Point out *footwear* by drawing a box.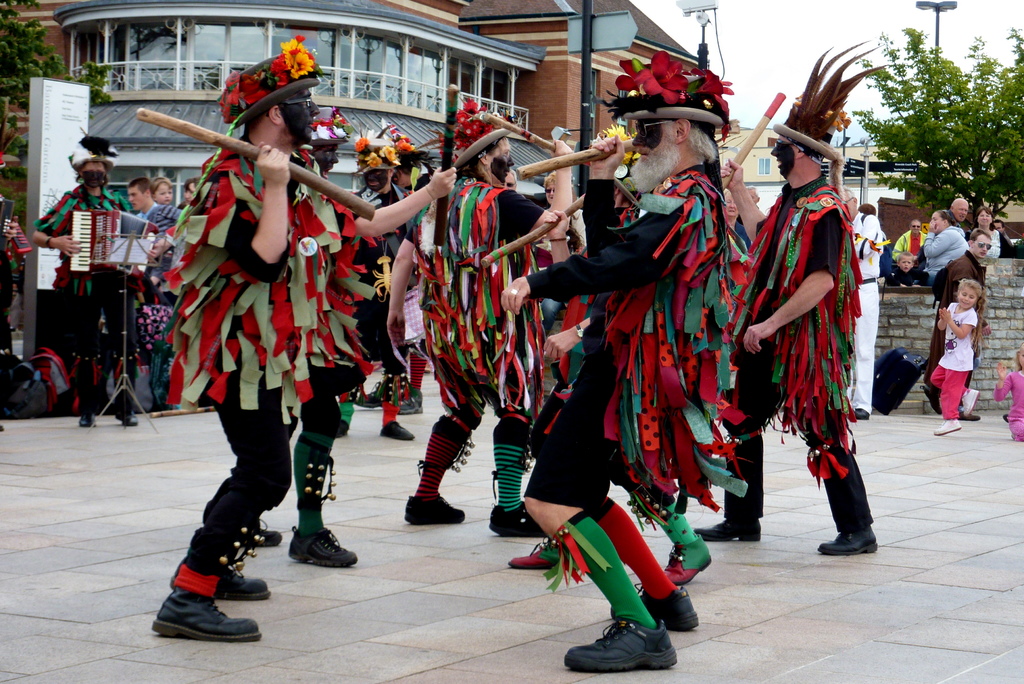
{"left": 120, "top": 410, "right": 138, "bottom": 421}.
